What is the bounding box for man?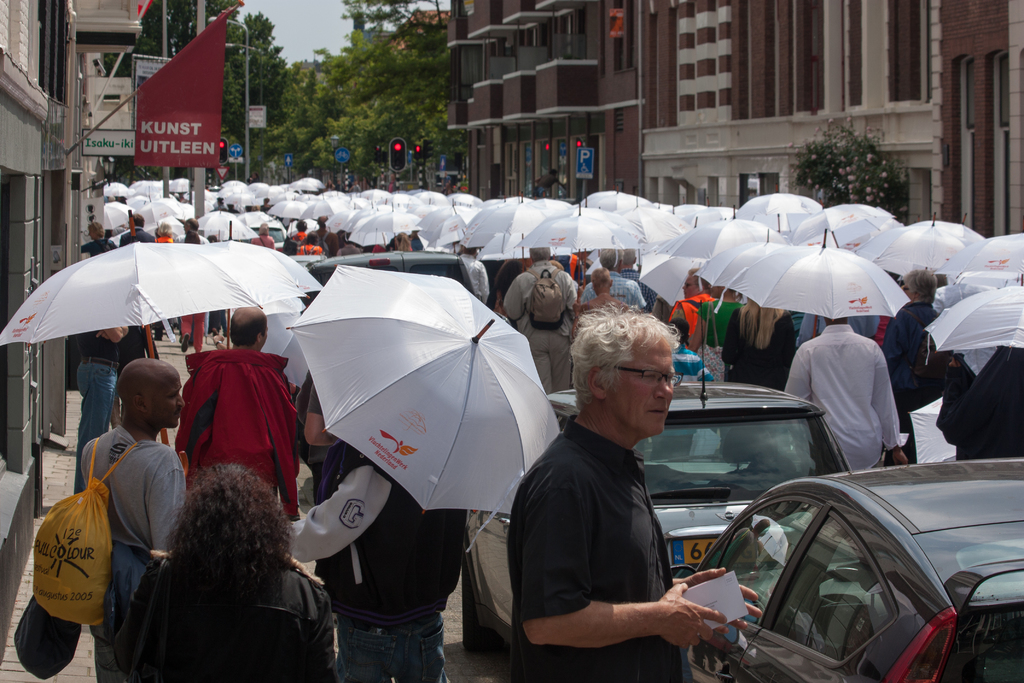
box=[502, 246, 579, 394].
